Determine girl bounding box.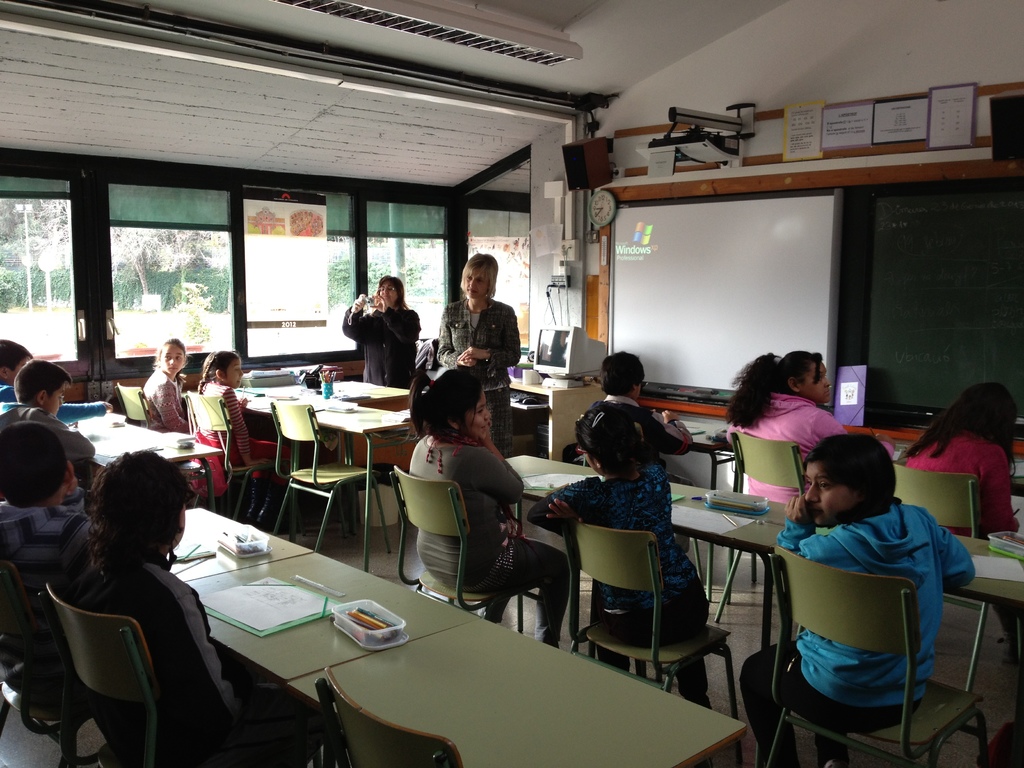
Determined: detection(75, 445, 333, 767).
